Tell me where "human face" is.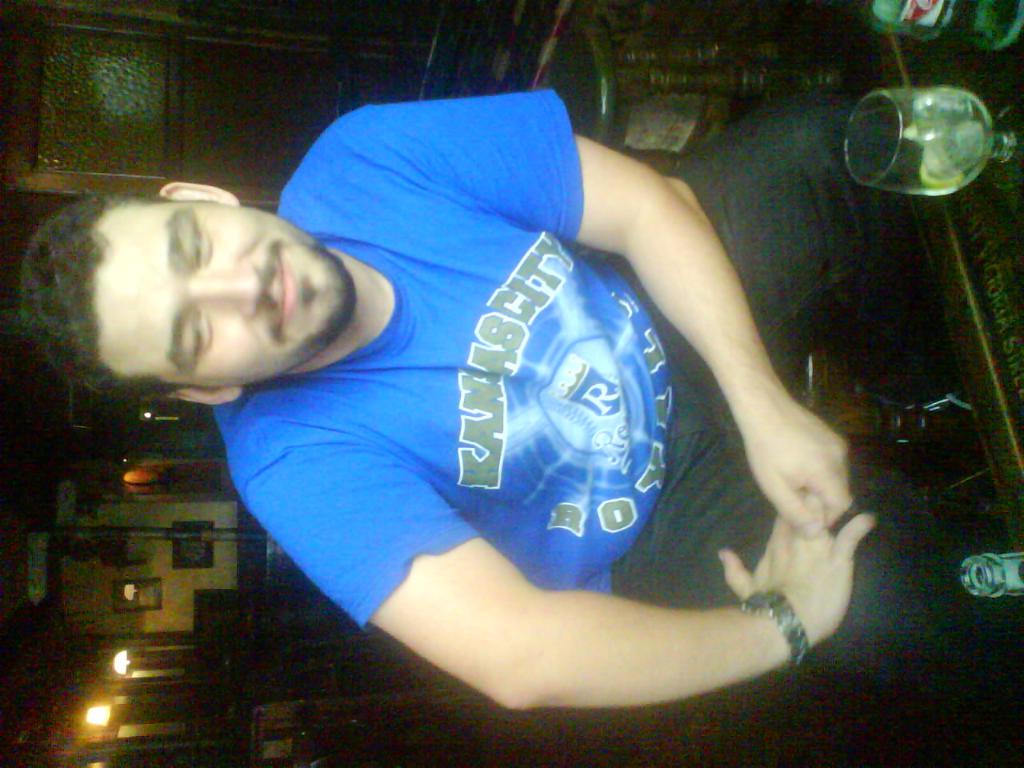
"human face" is at 91,197,351,387.
